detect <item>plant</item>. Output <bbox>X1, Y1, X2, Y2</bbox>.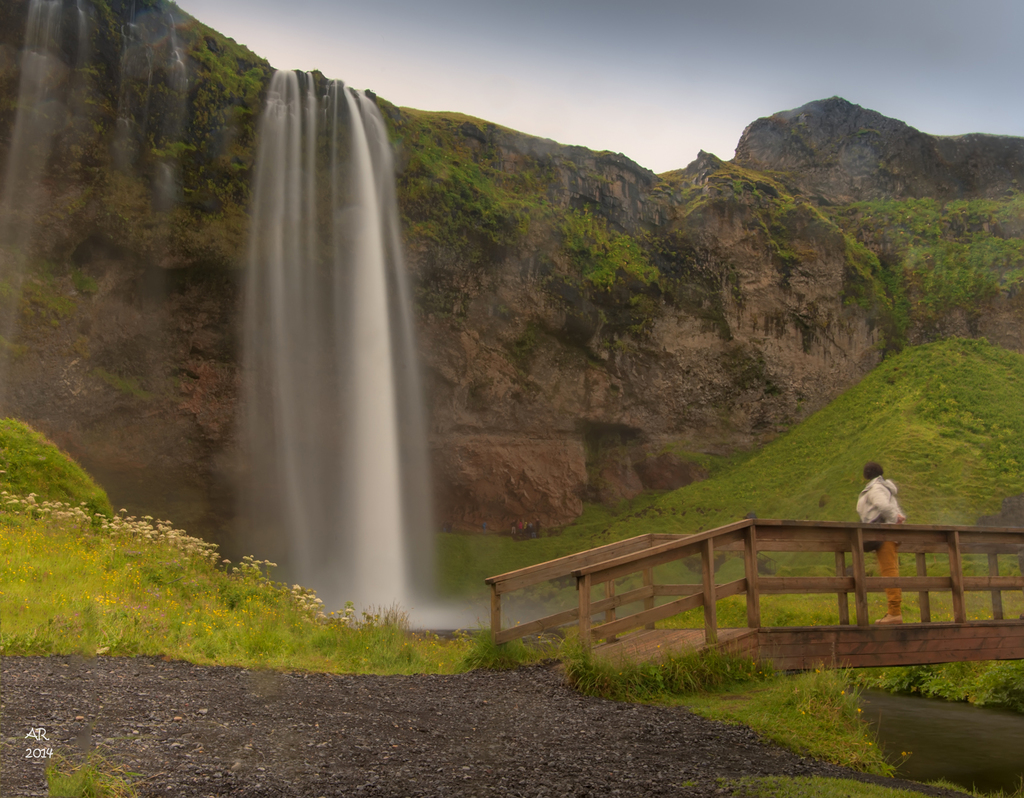
<bbox>547, 190, 664, 311</bbox>.
